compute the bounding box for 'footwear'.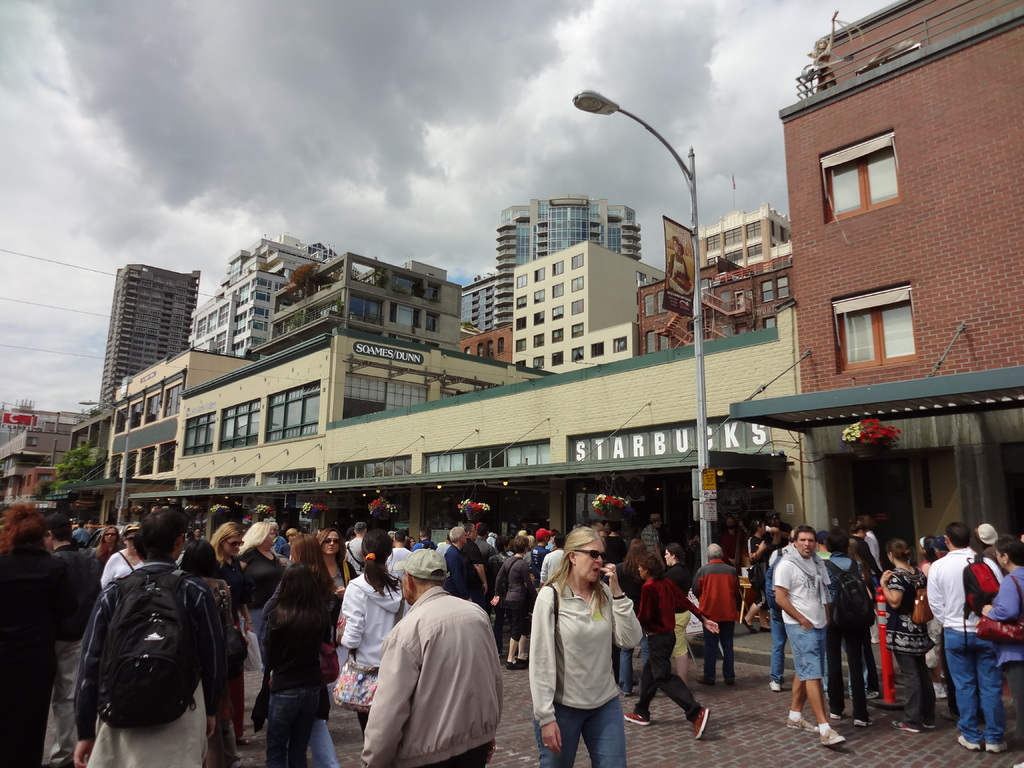
(788, 716, 820, 732).
